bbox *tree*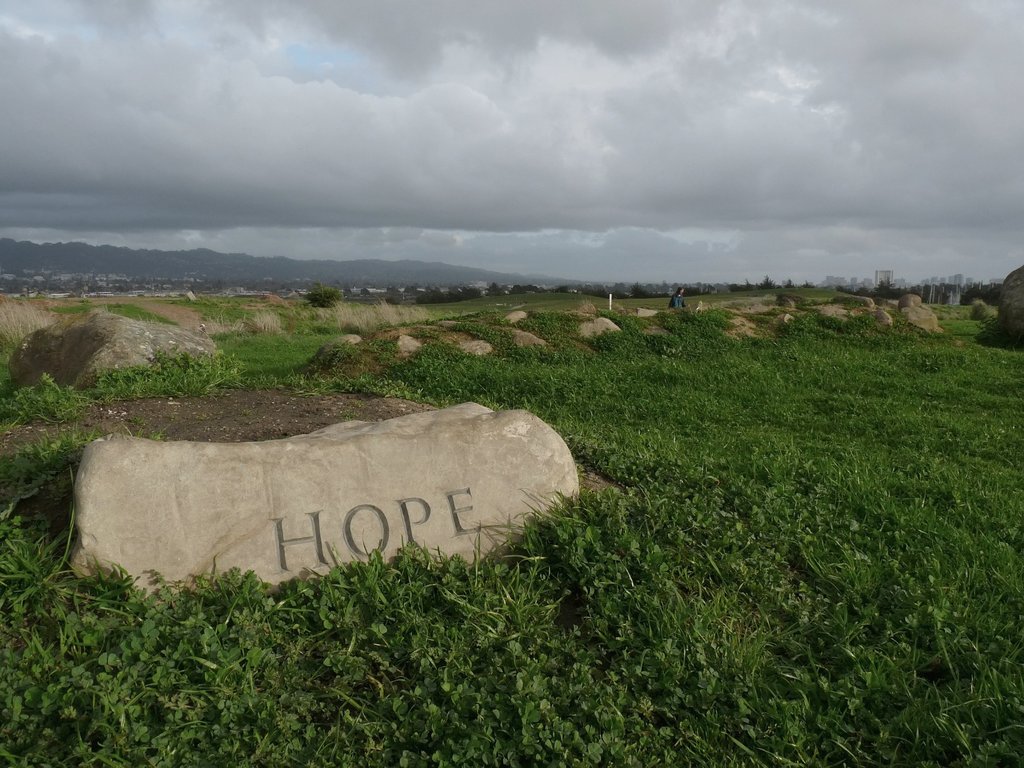
629/278/653/300
